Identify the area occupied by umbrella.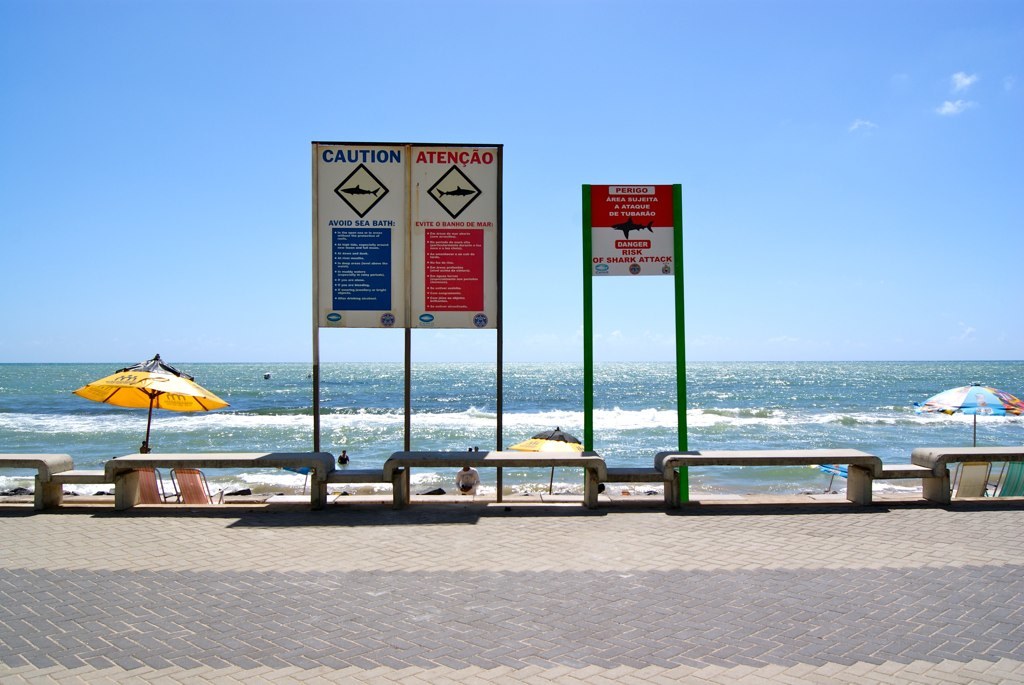
Area: <region>73, 351, 229, 454</region>.
